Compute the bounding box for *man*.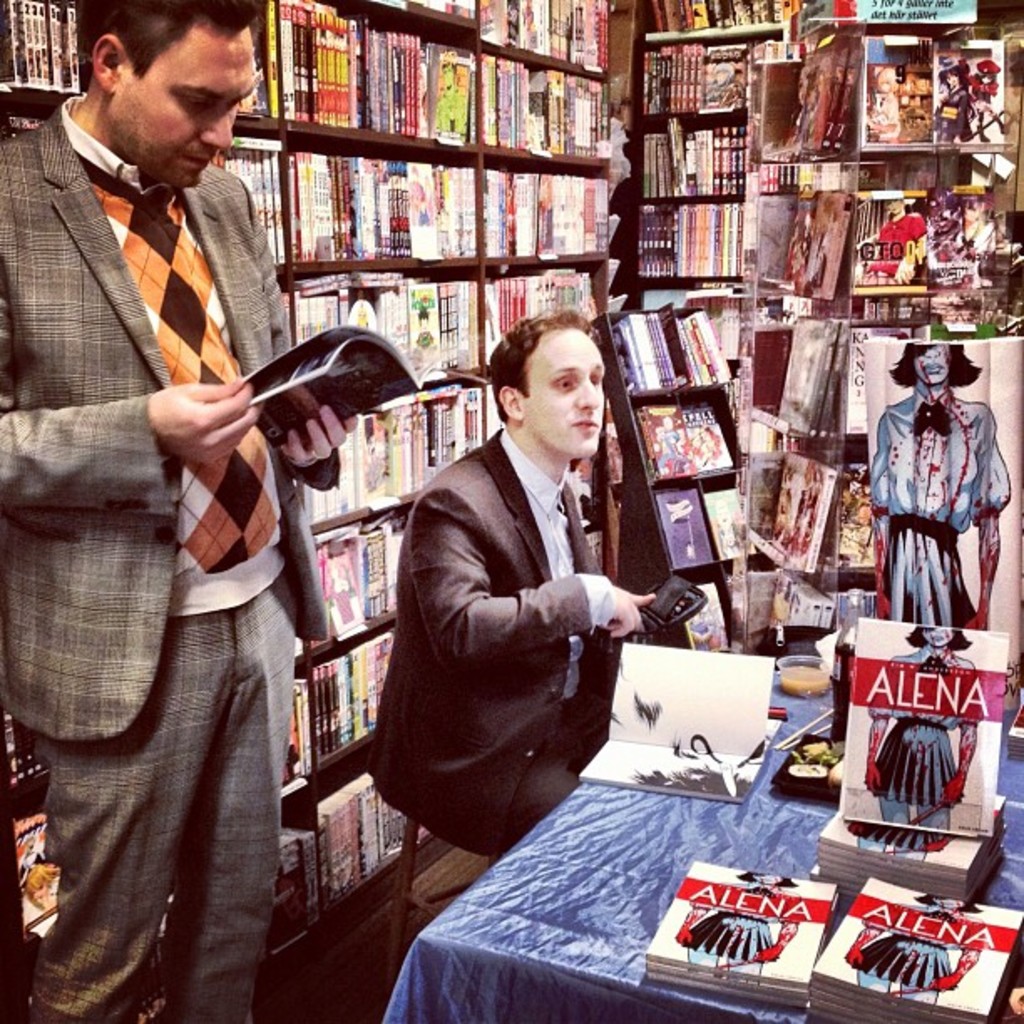
box=[17, 0, 341, 1022].
